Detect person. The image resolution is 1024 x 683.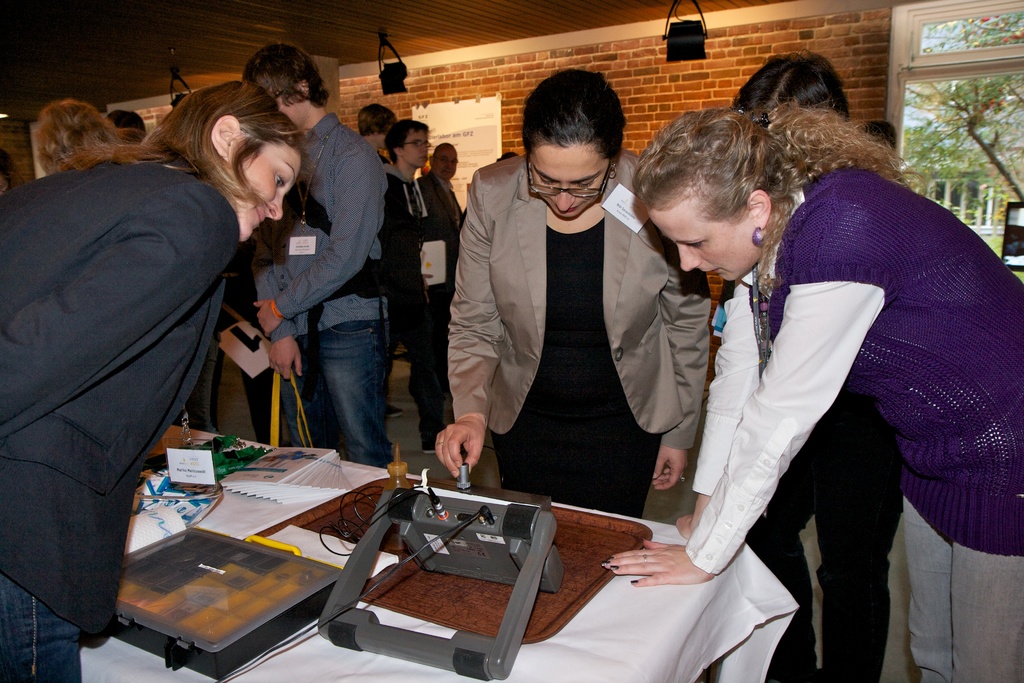
[left=431, top=71, right=709, bottom=519].
